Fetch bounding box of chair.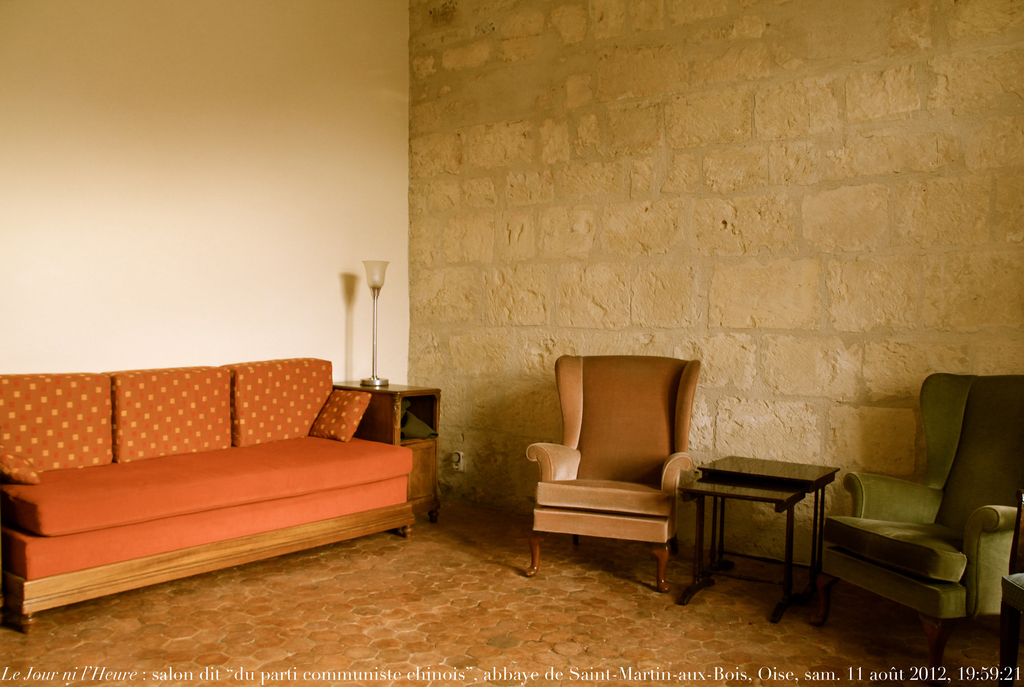
Bbox: 815/366/1016/675.
